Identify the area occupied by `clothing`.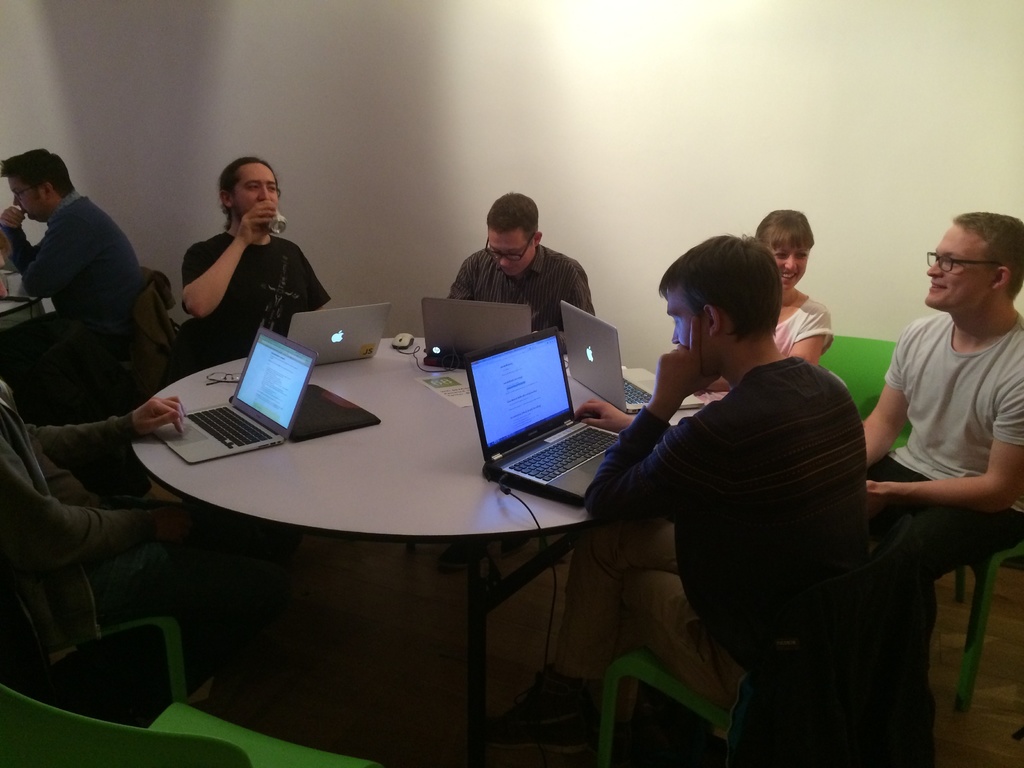
Area: 4, 182, 146, 362.
